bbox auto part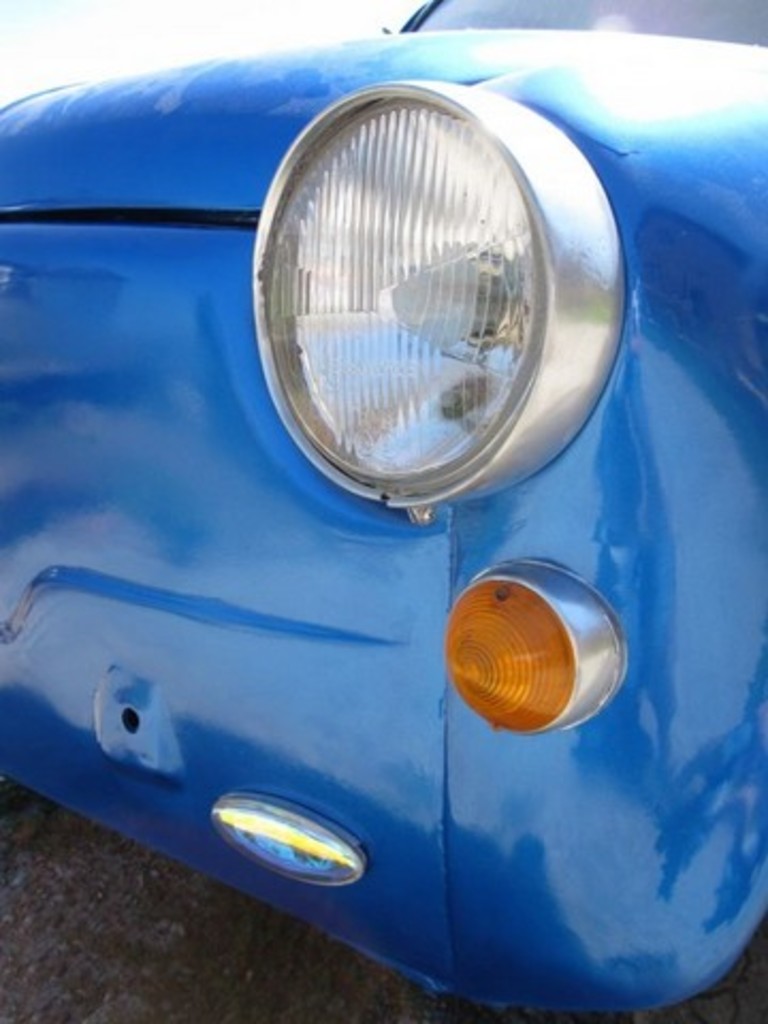
<bbox>247, 83, 634, 489</bbox>
